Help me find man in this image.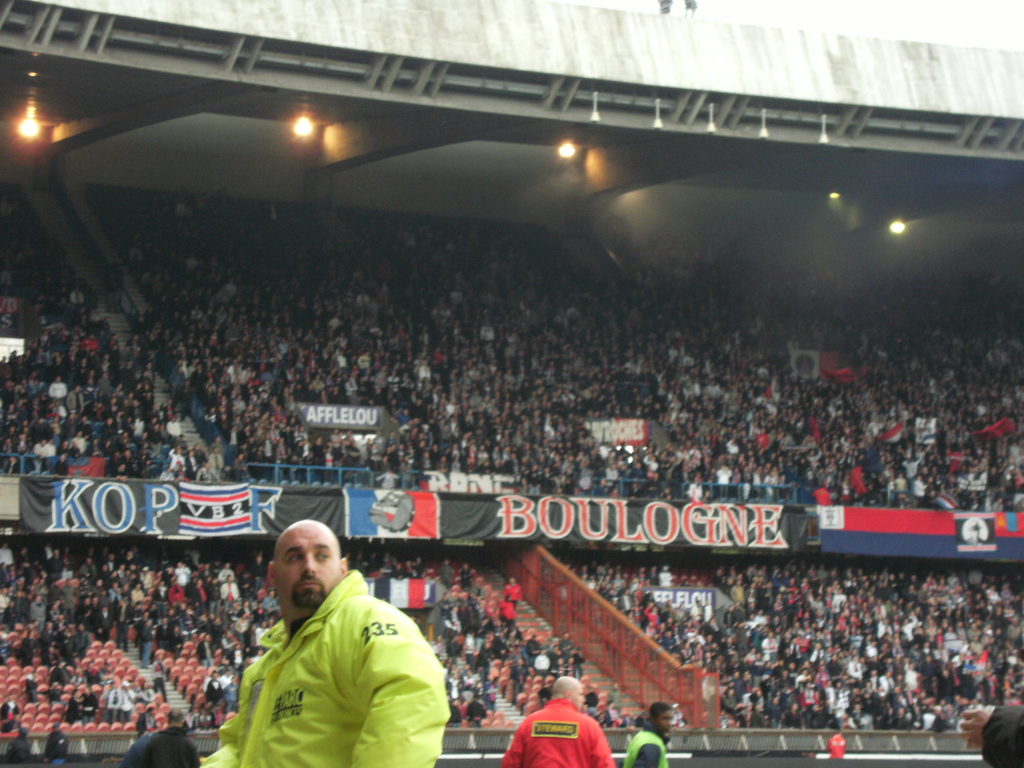
Found it: [499,675,613,767].
